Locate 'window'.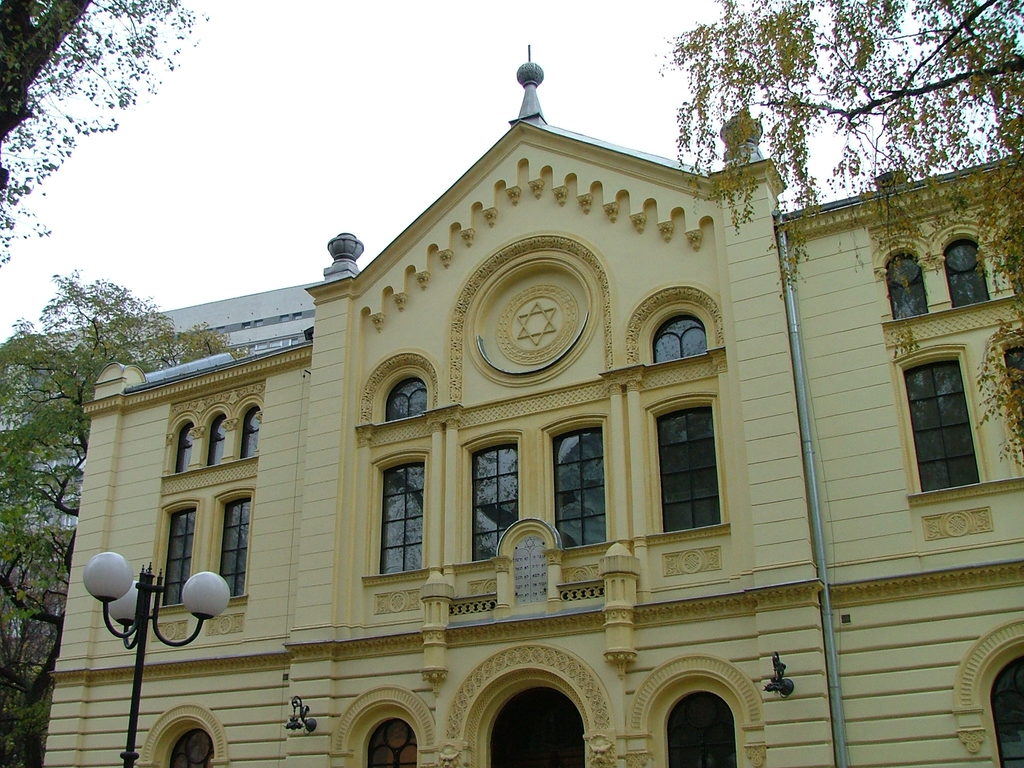
Bounding box: [x1=901, y1=351, x2=983, y2=502].
